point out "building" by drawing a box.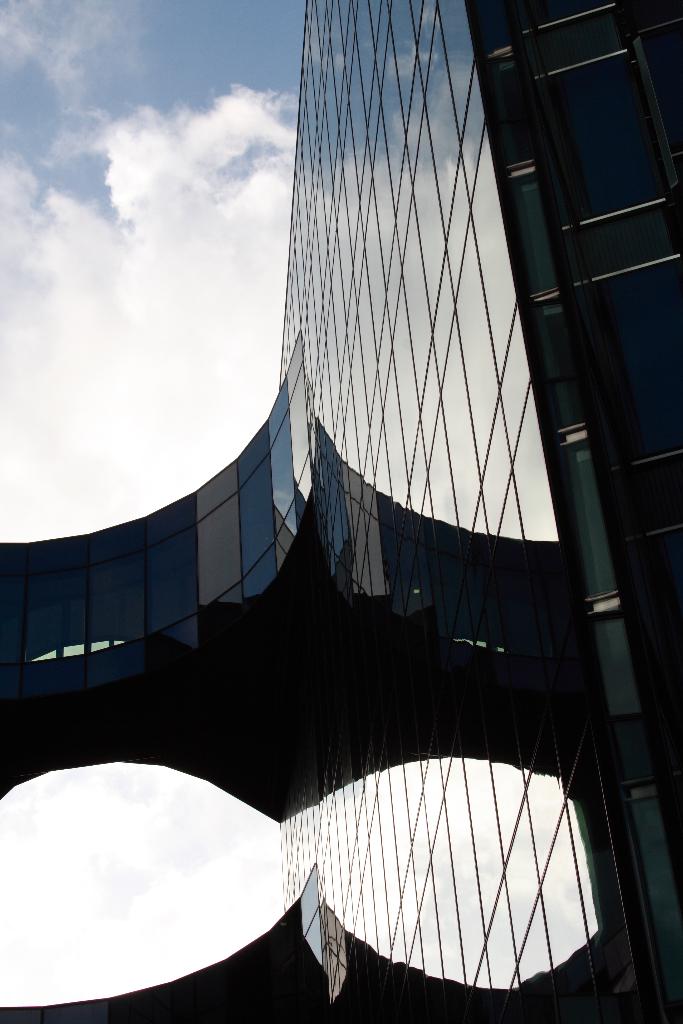
crop(0, 3, 682, 1023).
